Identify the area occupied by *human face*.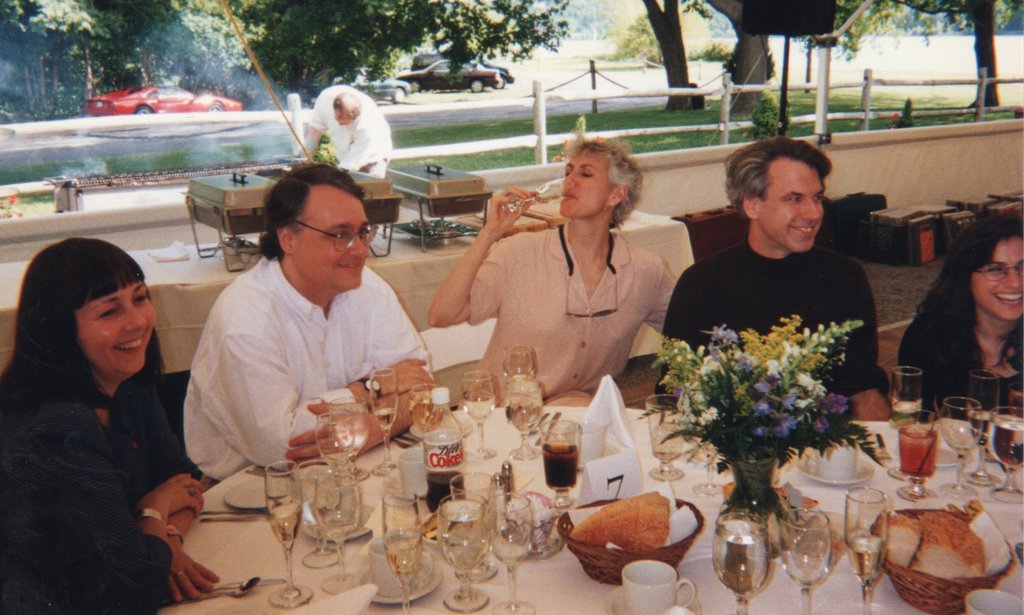
Area: box=[295, 197, 367, 286].
